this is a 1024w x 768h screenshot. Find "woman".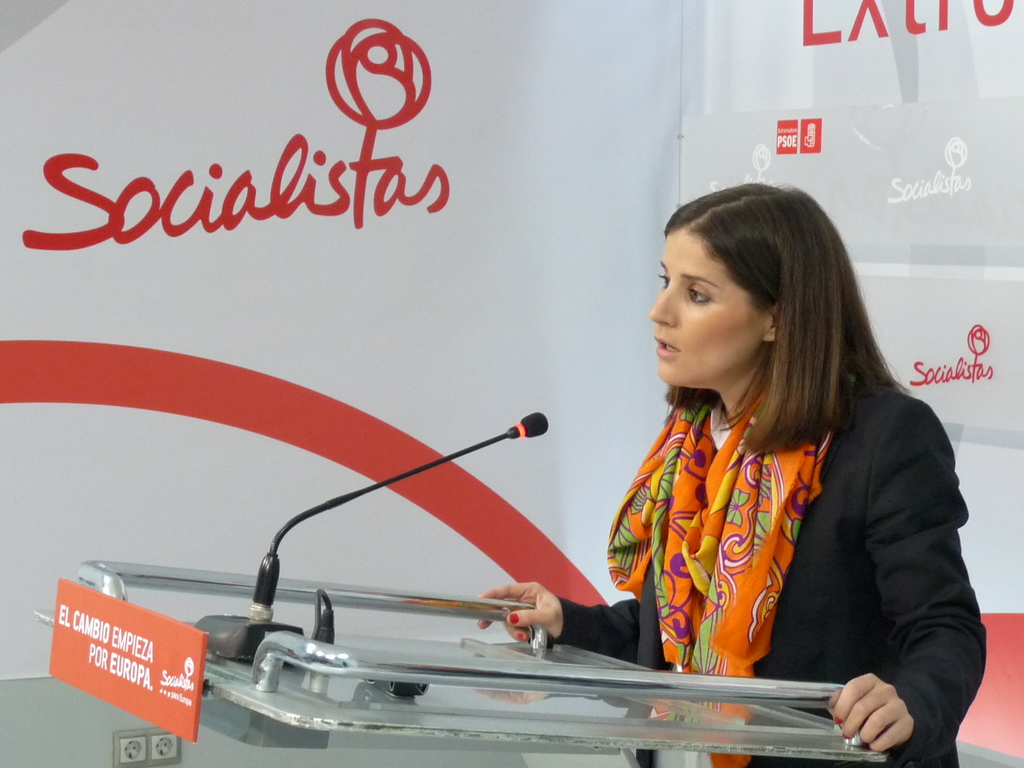
Bounding box: 570:196:982:724.
